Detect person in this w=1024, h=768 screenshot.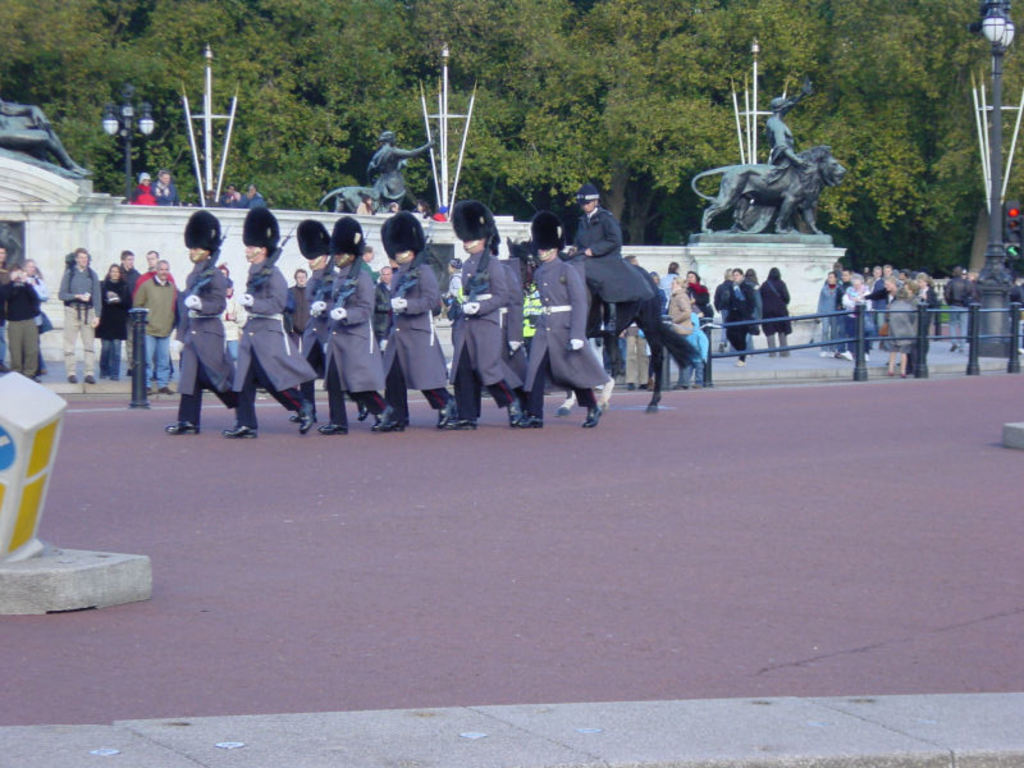
Detection: box=[404, 200, 517, 472].
